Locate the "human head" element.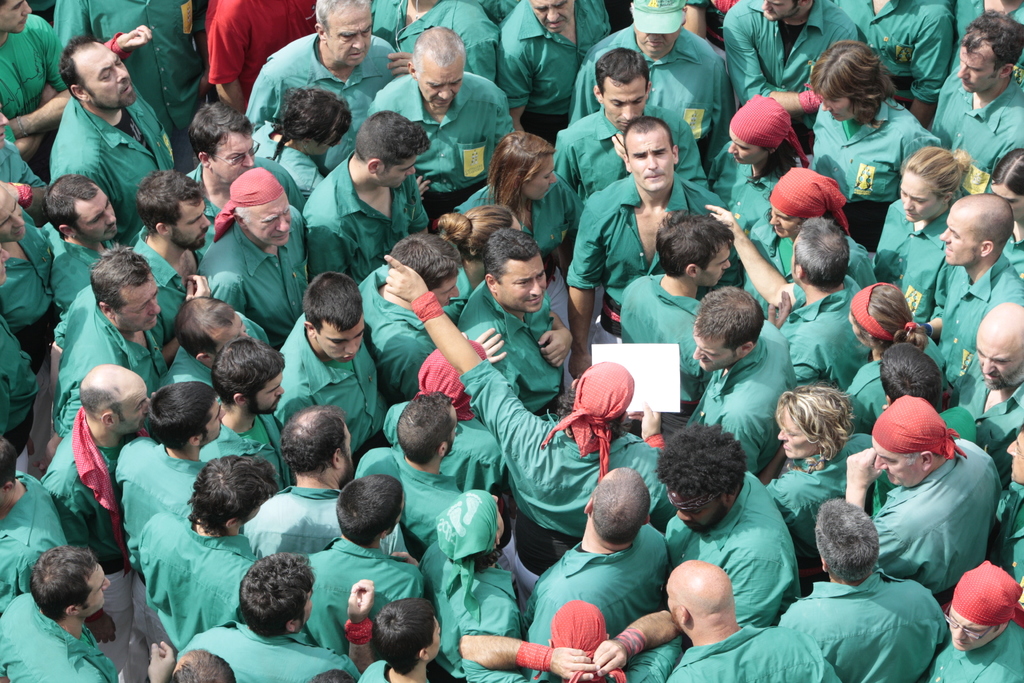
Element bbox: BBox(995, 144, 1023, 224).
